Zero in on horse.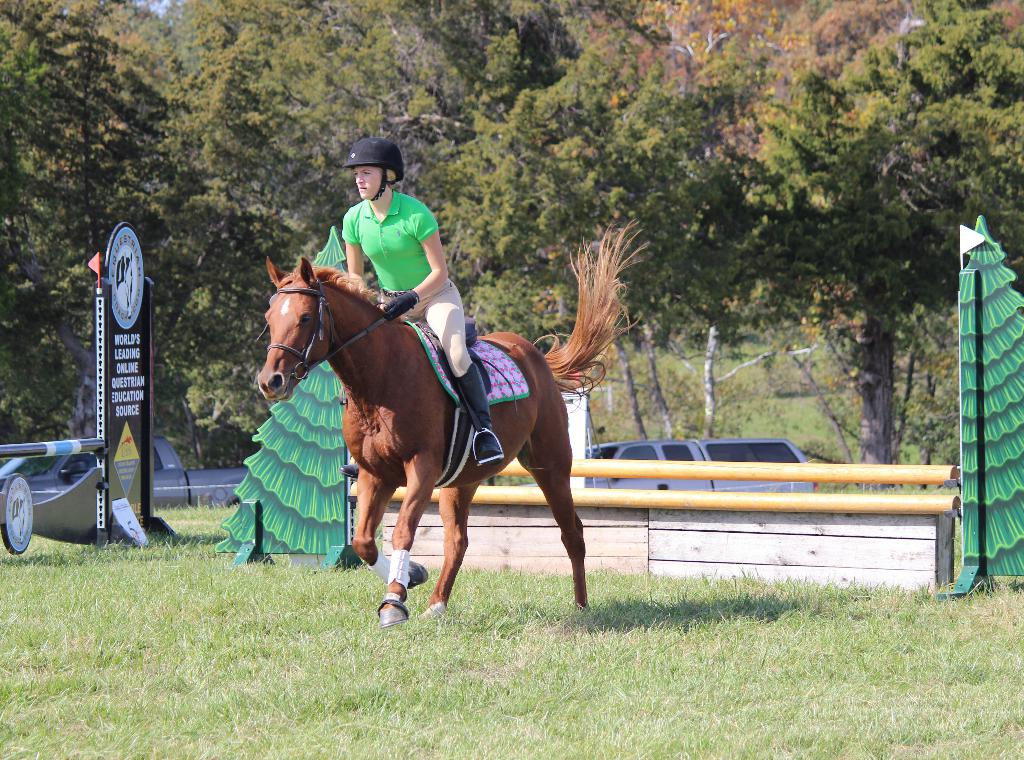
Zeroed in: Rect(254, 217, 648, 629).
